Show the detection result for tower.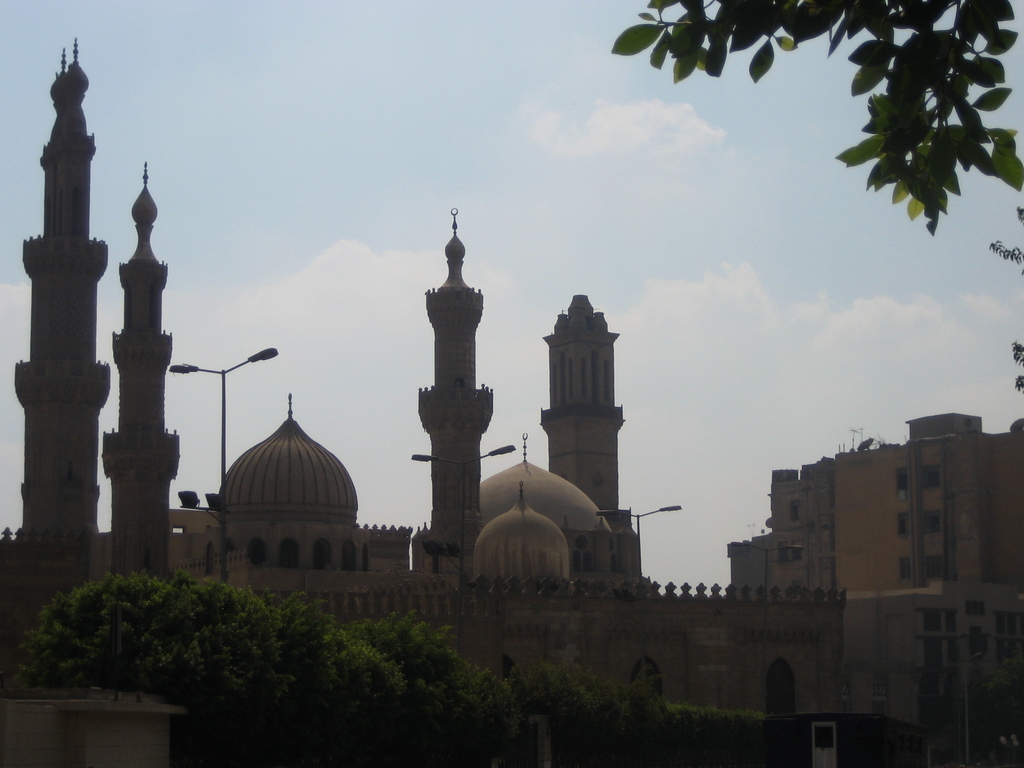
[103, 165, 182, 582].
